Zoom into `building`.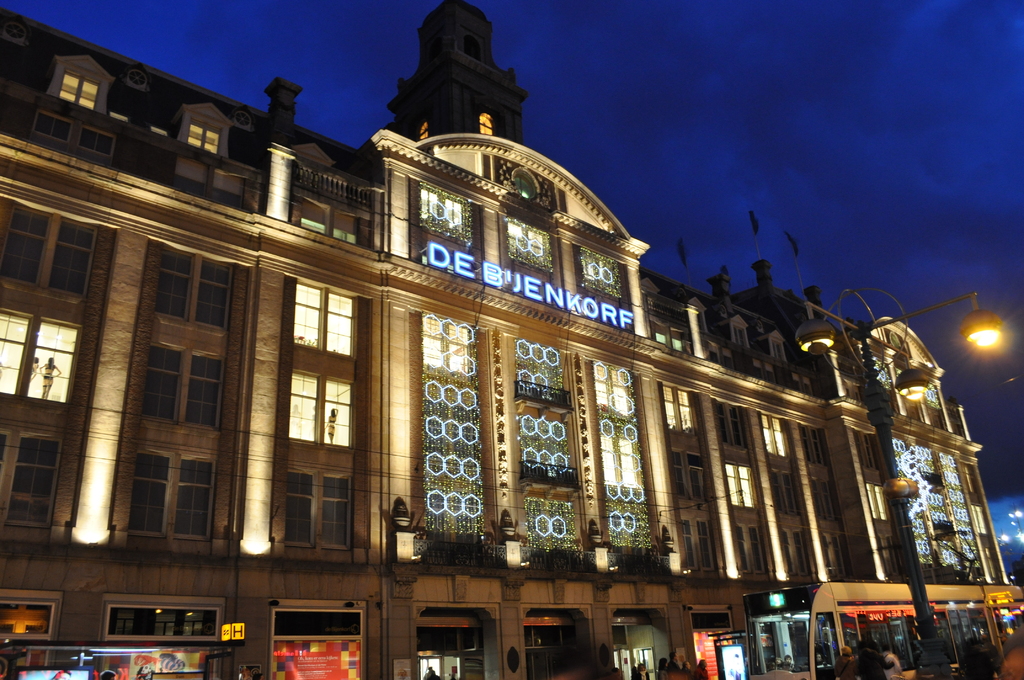
Zoom target: [x1=0, y1=0, x2=1023, y2=679].
